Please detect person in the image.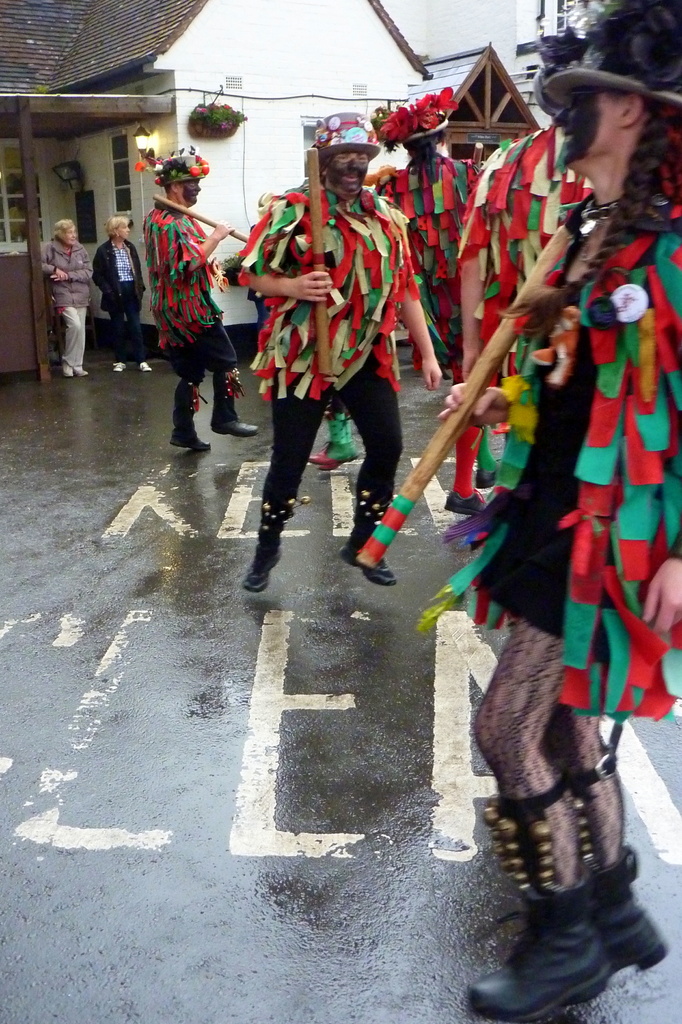
249:128:425:595.
